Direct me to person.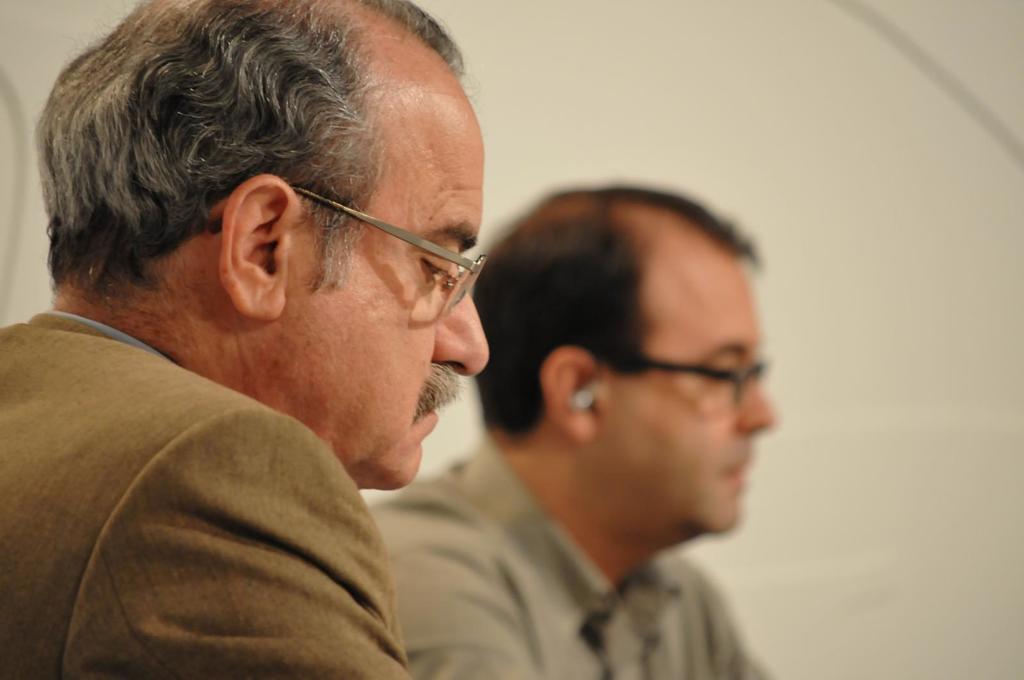
Direction: select_region(0, 0, 496, 679).
